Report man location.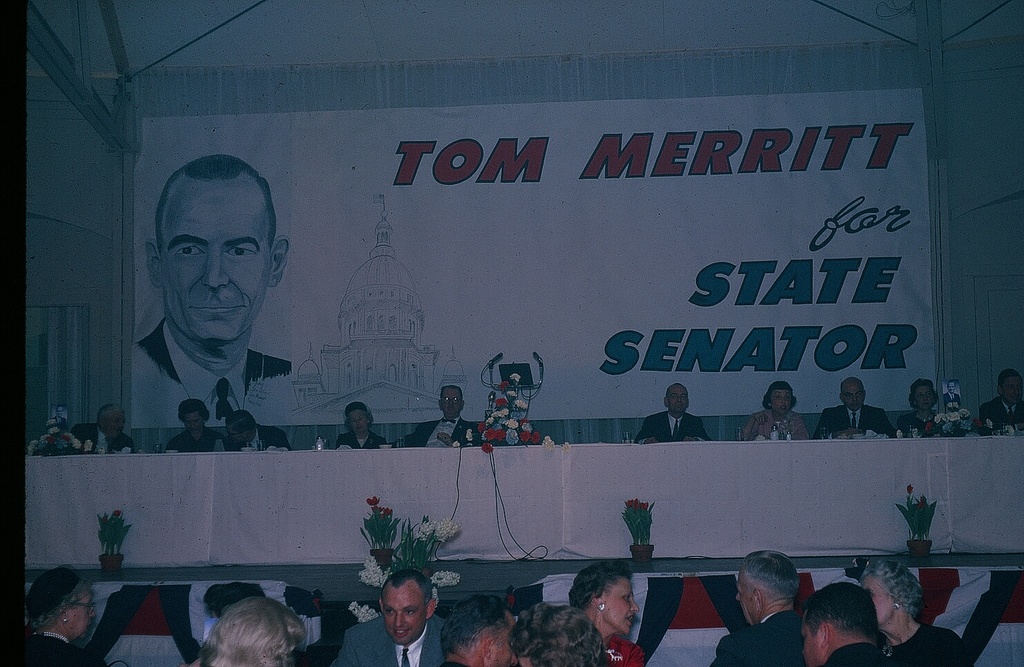
Report: detection(344, 568, 459, 658).
